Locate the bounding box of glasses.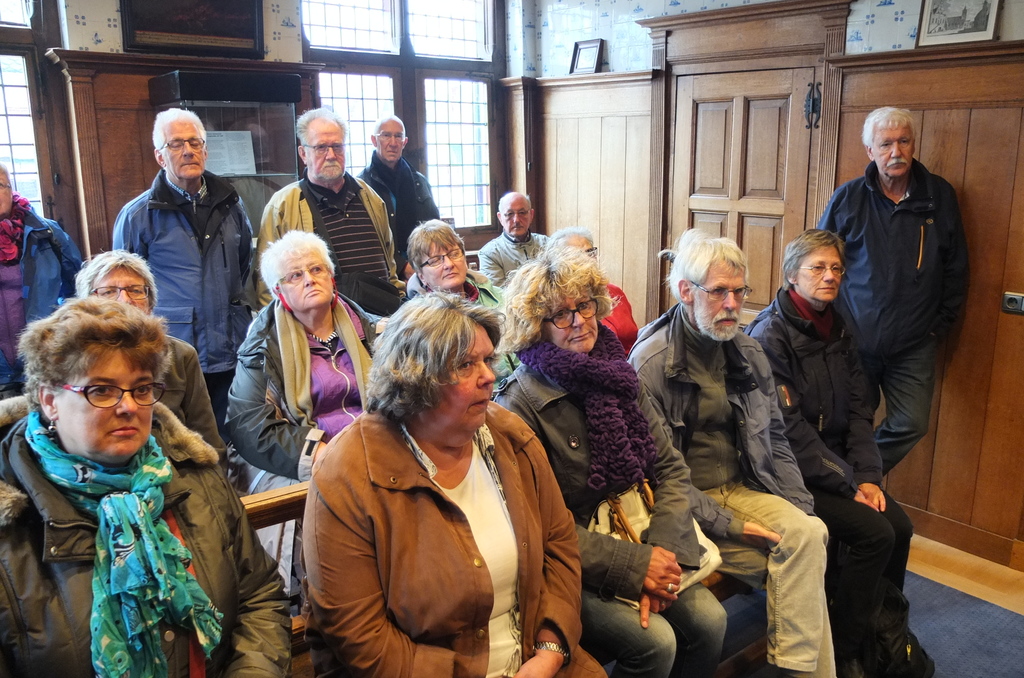
Bounding box: {"left": 160, "top": 136, "right": 209, "bottom": 150}.
